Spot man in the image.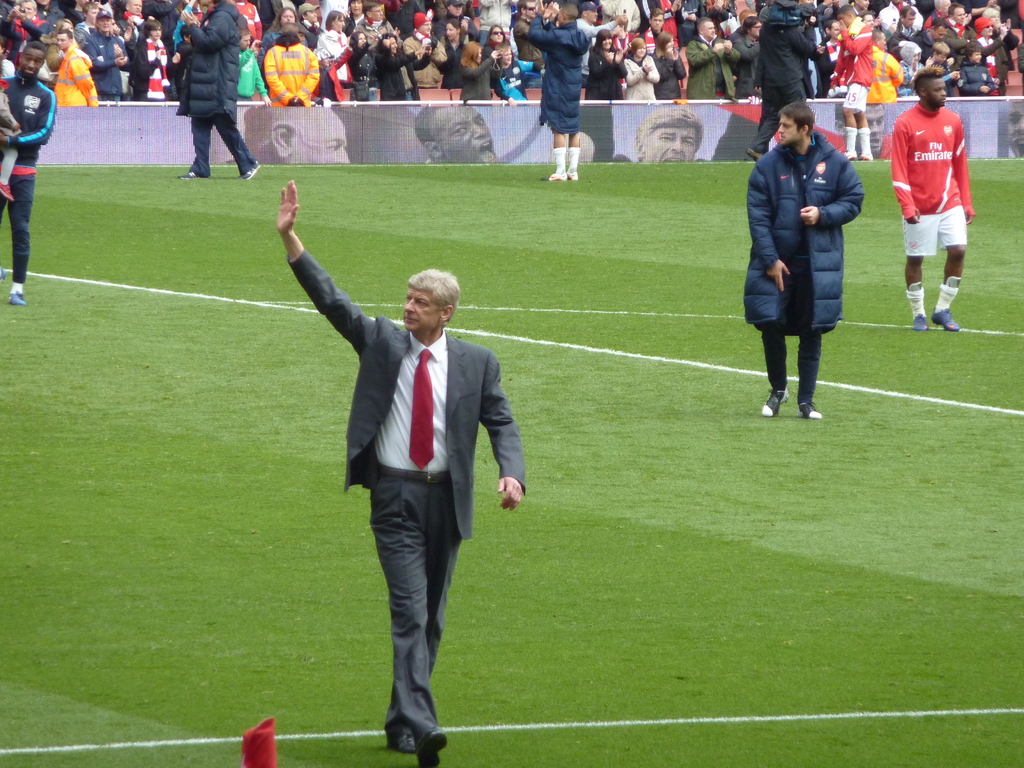
man found at detection(299, 220, 513, 732).
